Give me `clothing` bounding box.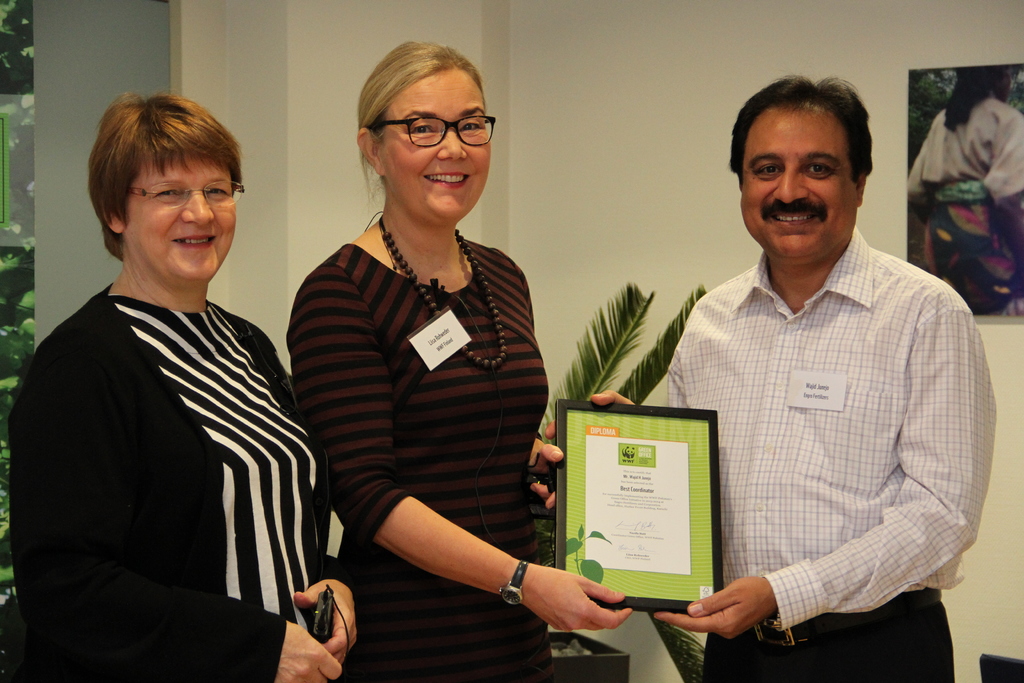
Rect(662, 222, 990, 682).
